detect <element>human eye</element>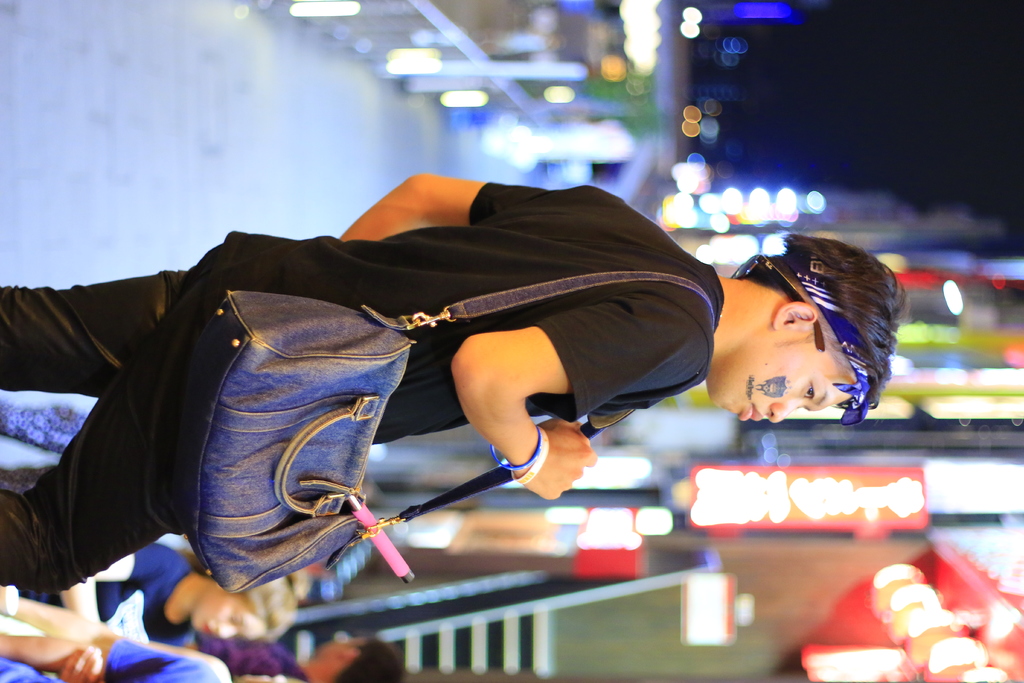
x1=800 y1=379 x2=819 y2=402
